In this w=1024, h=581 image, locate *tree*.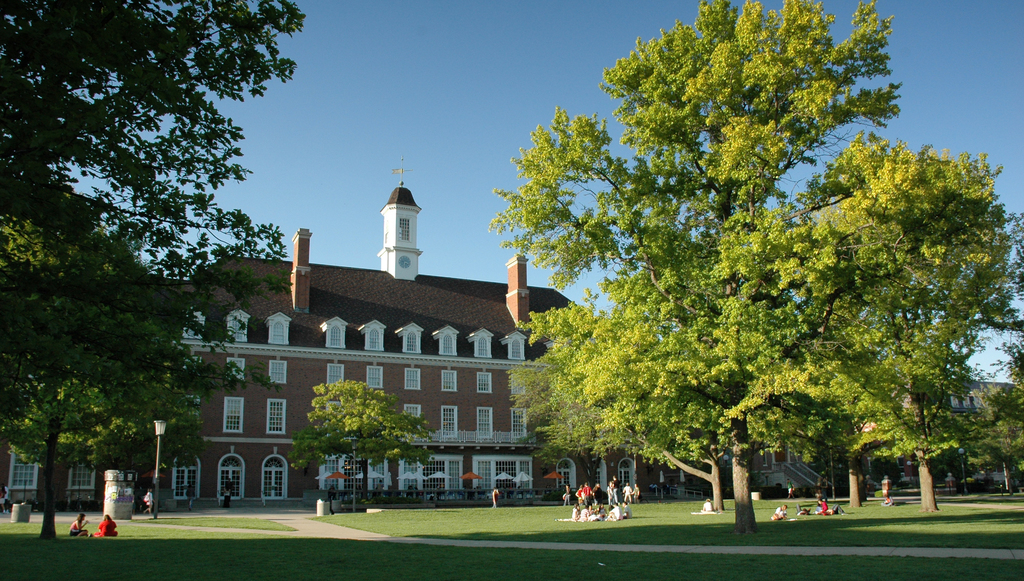
Bounding box: 314 375 435 505.
